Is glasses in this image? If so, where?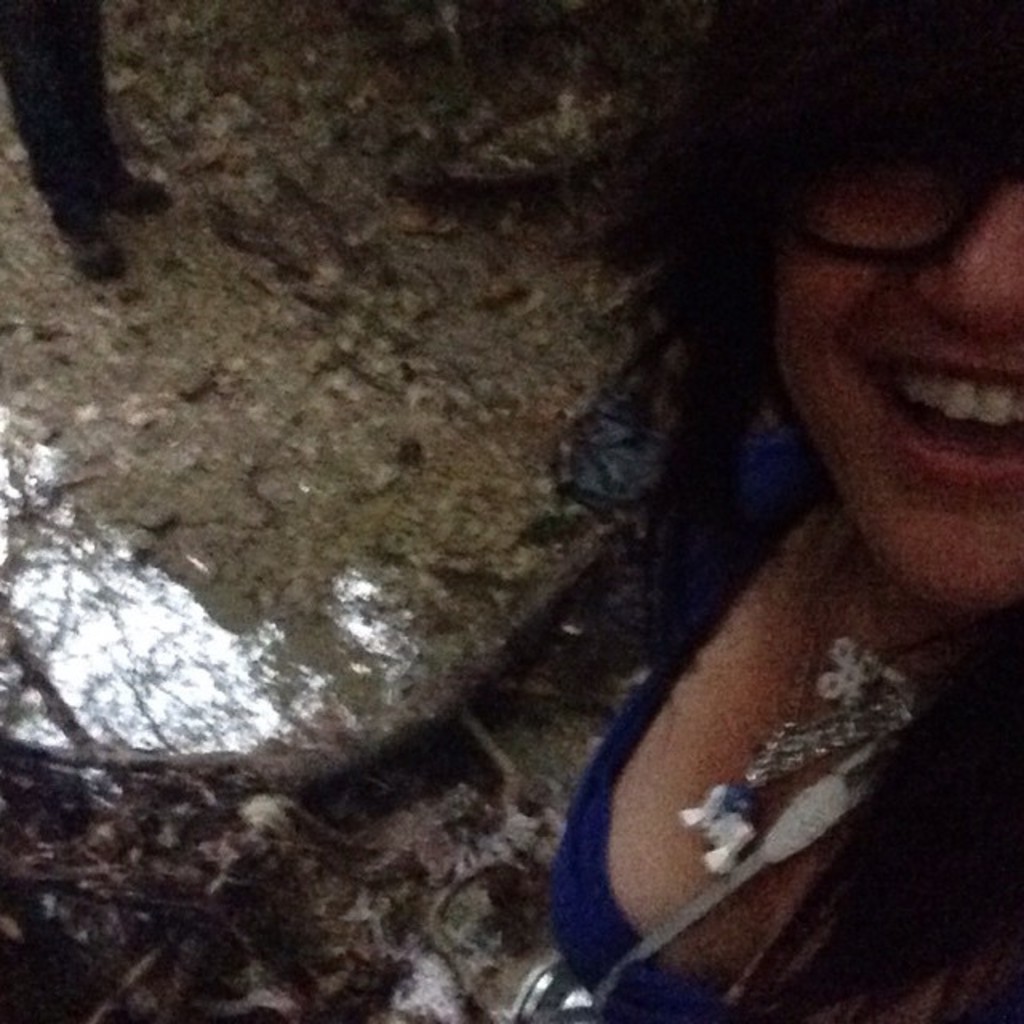
Yes, at (x1=802, y1=104, x2=1022, y2=270).
